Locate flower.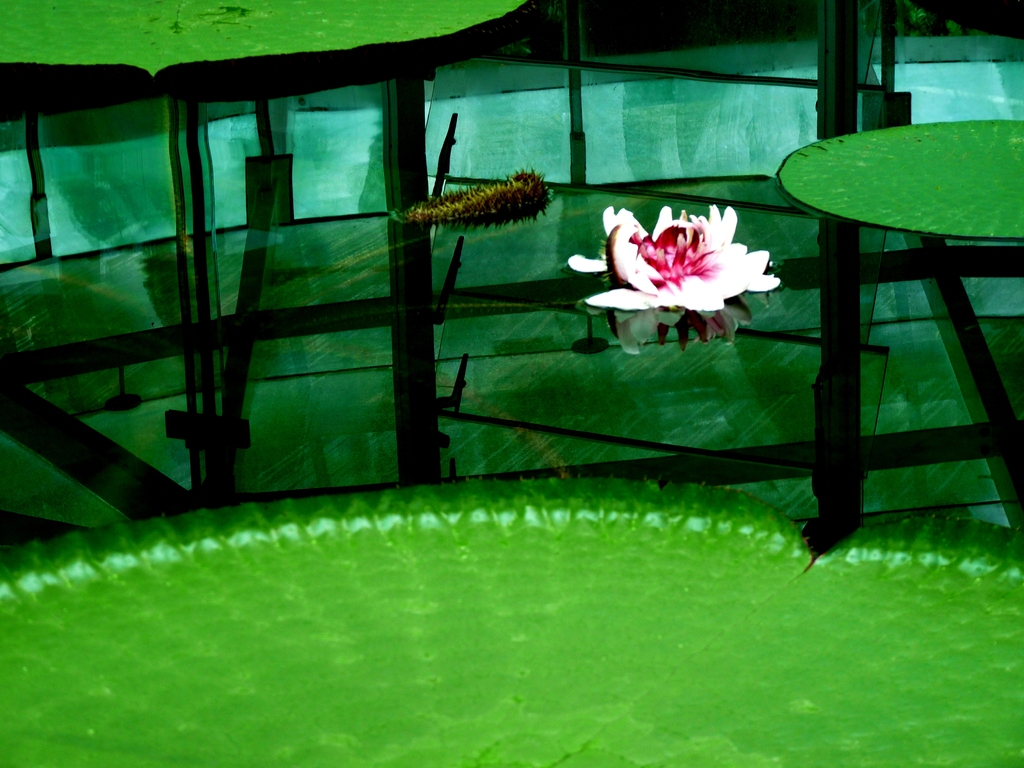
Bounding box: bbox=(599, 195, 788, 312).
